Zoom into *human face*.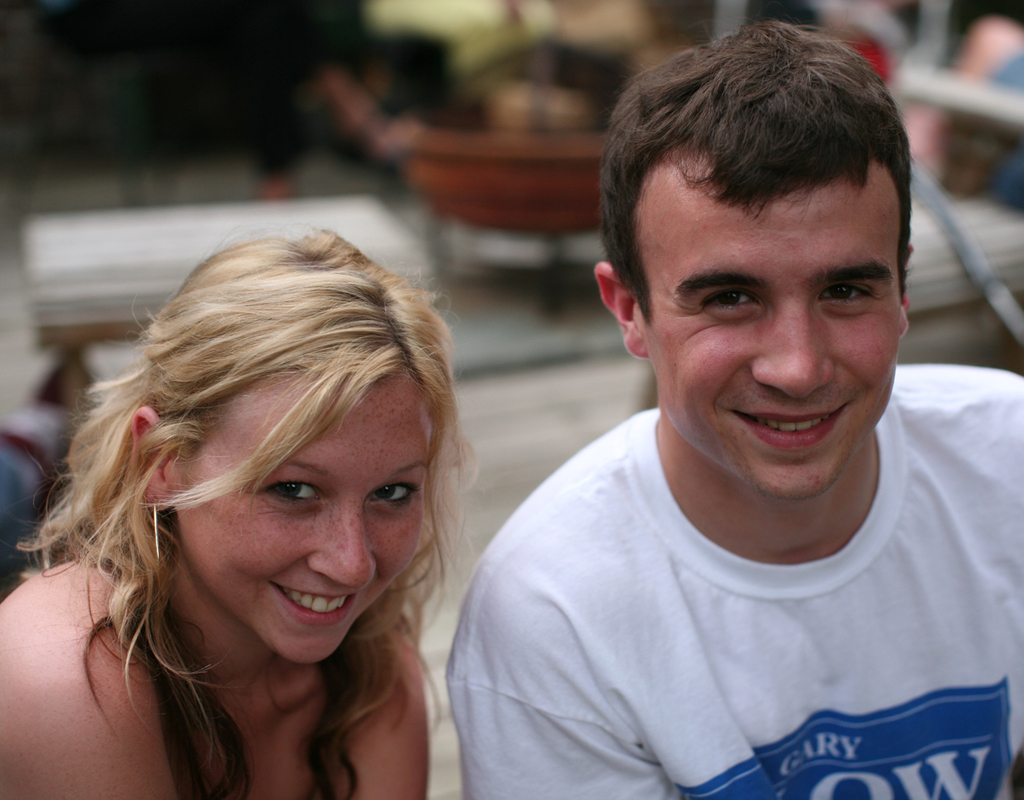
Zoom target: (x1=636, y1=133, x2=900, y2=502).
